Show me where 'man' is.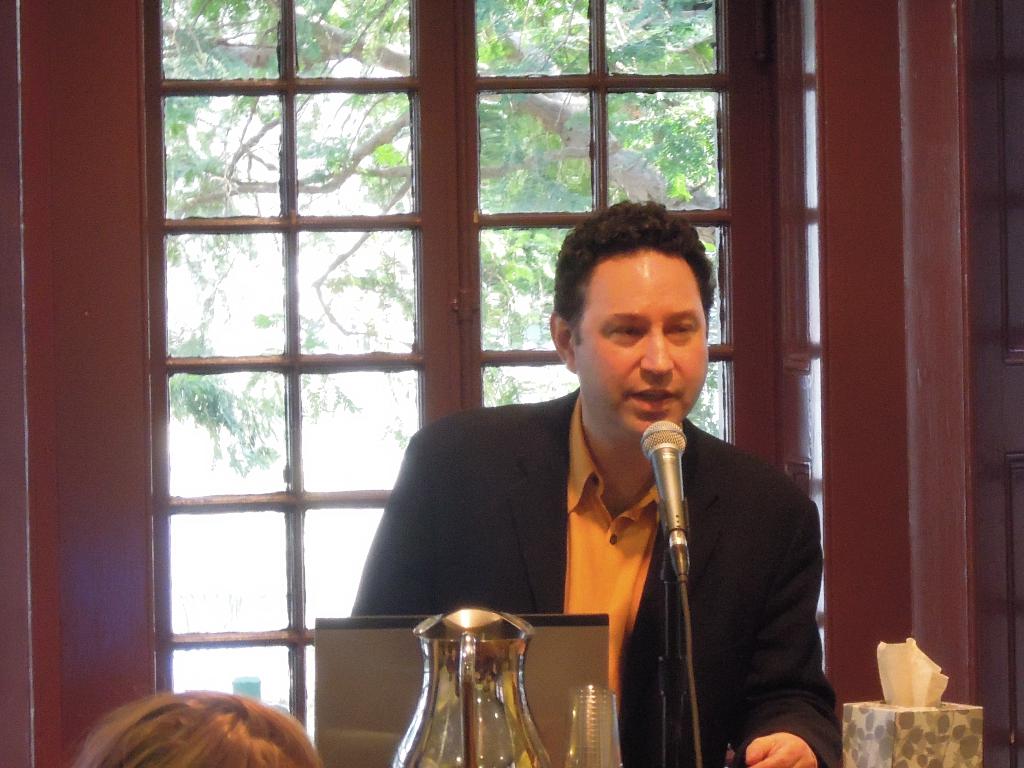
'man' is at left=360, top=228, right=836, bottom=746.
